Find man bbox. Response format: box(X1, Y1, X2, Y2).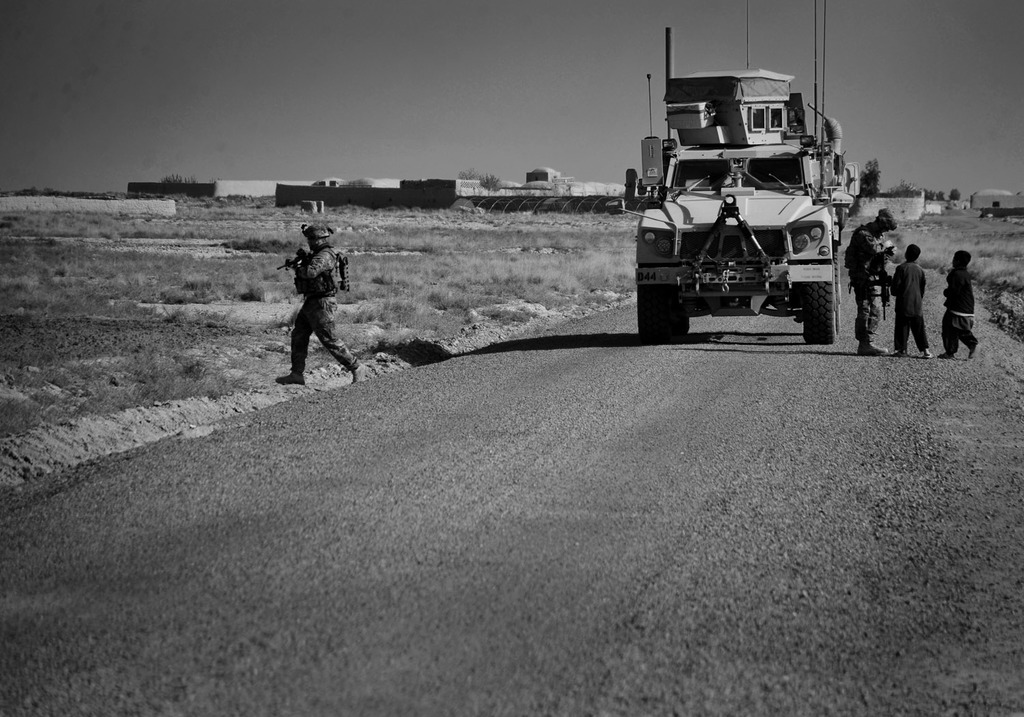
box(846, 209, 898, 356).
